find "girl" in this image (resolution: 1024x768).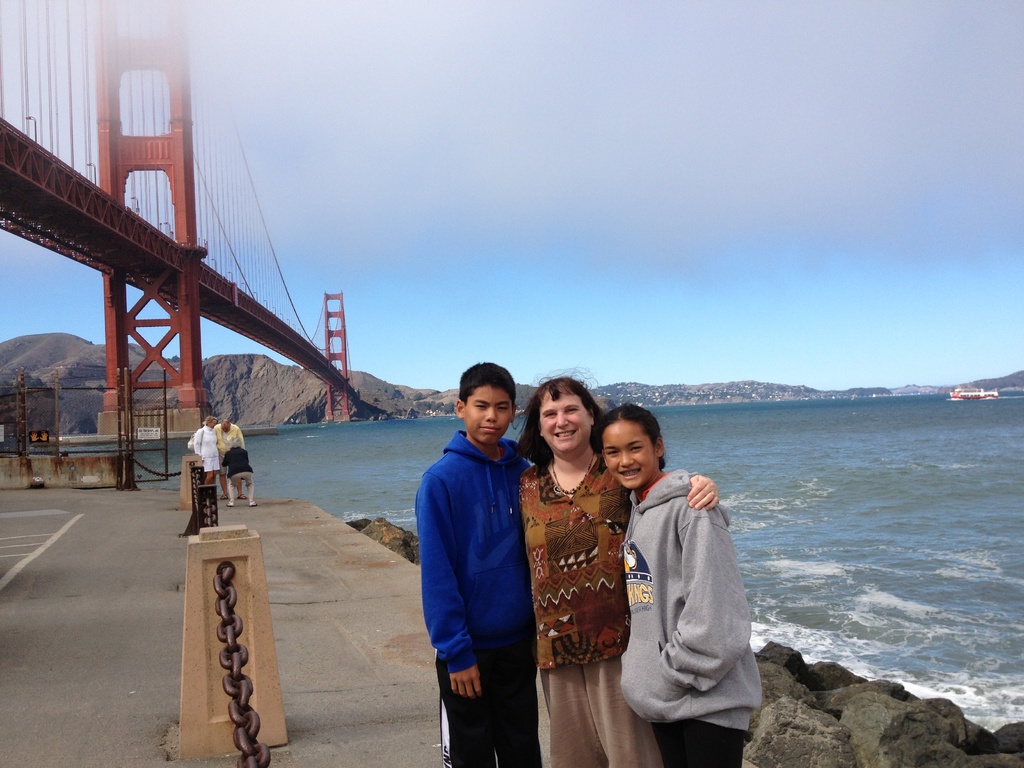
bbox=(592, 400, 760, 767).
